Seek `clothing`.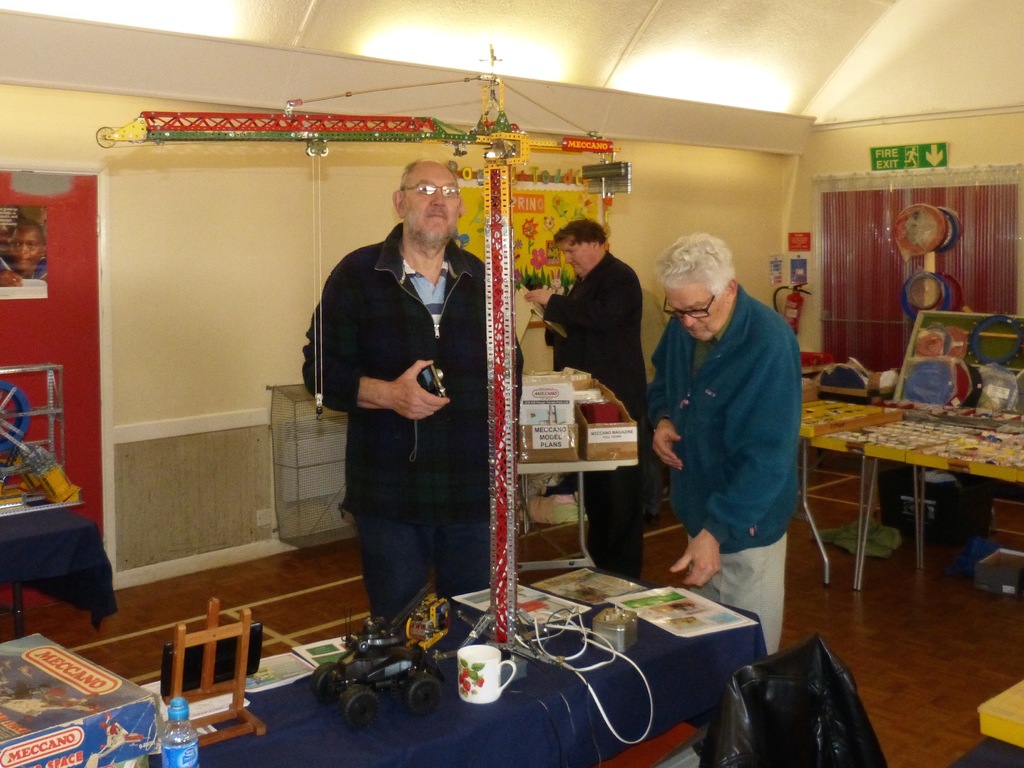
locate(298, 226, 524, 618).
